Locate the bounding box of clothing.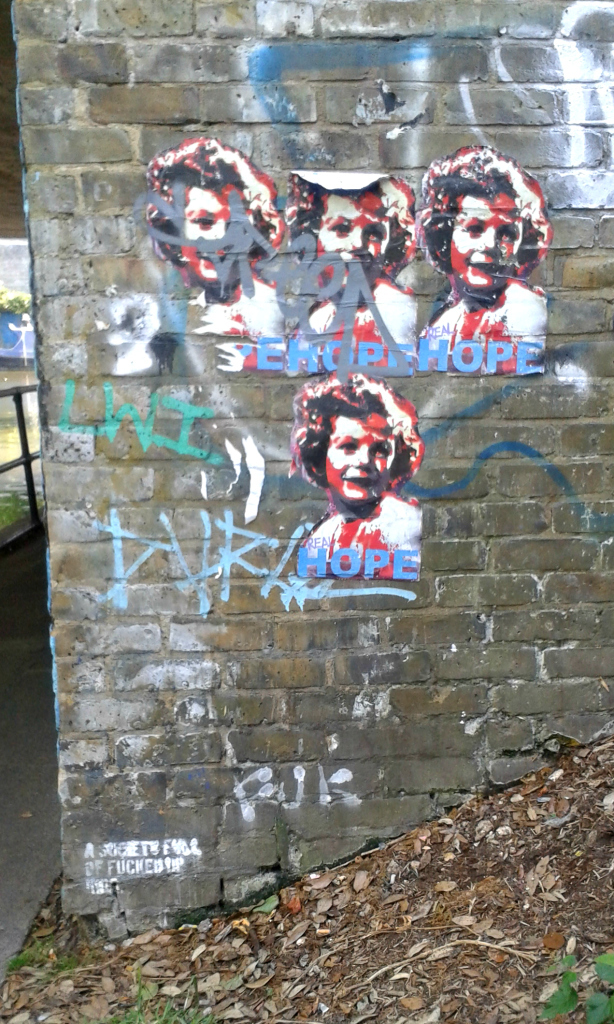
Bounding box: (192, 276, 287, 370).
